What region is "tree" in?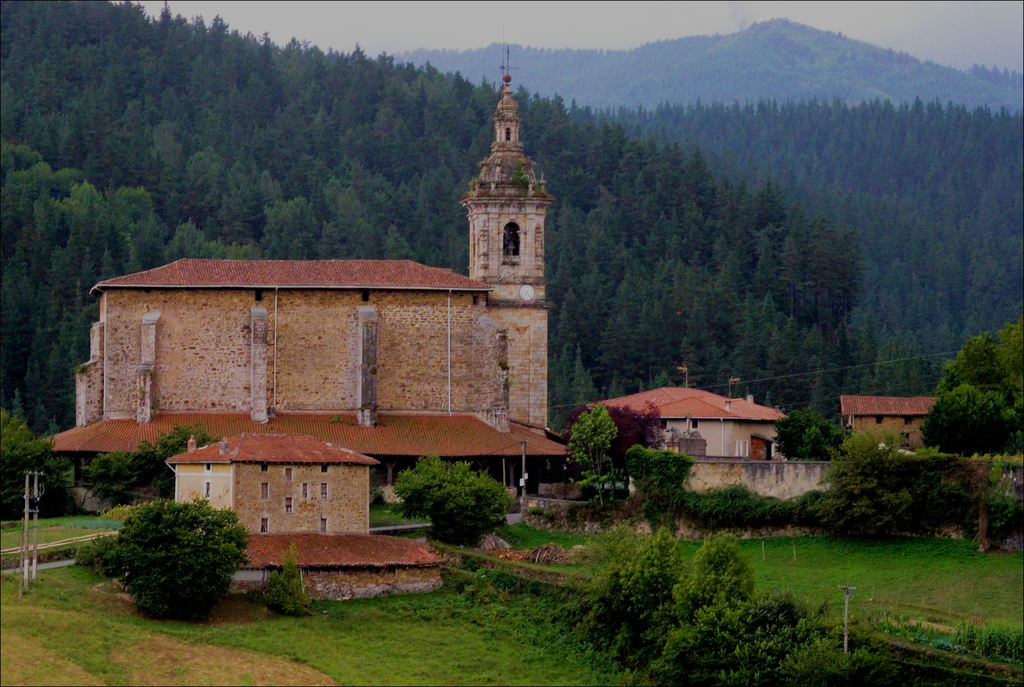
select_region(646, 206, 674, 274).
